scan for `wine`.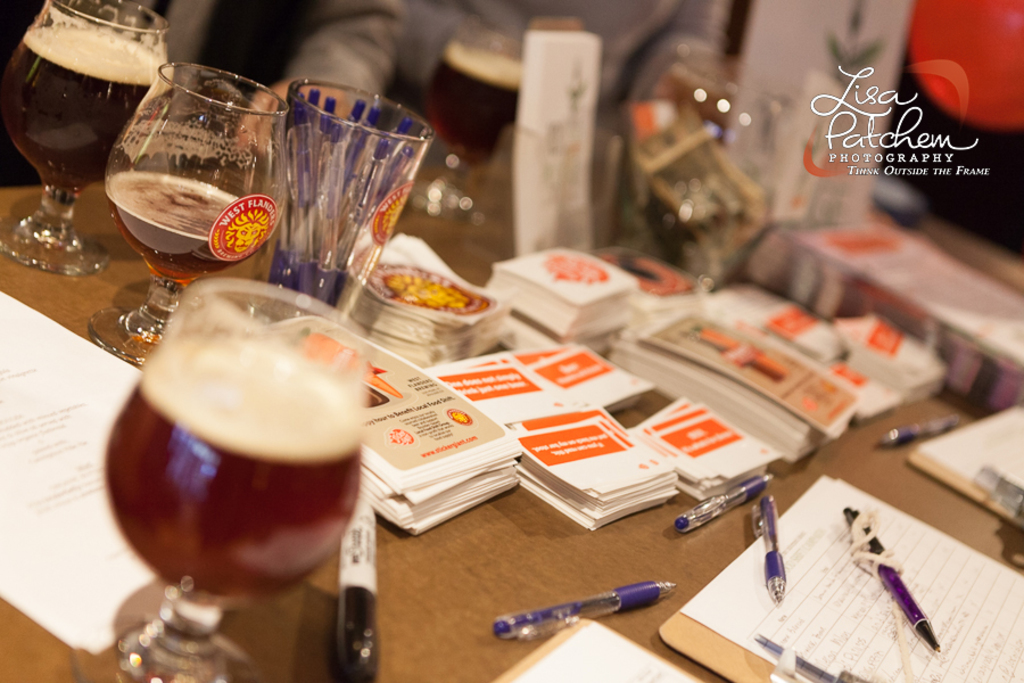
Scan result: 97, 168, 259, 288.
